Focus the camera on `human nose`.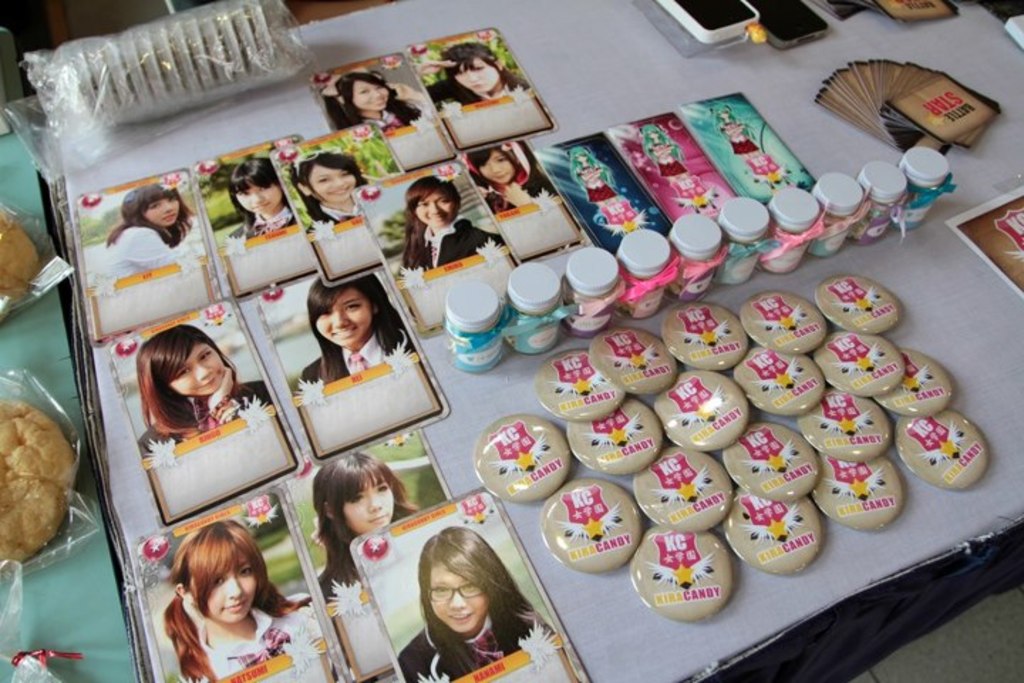
Focus region: [x1=491, y1=166, x2=499, y2=175].
